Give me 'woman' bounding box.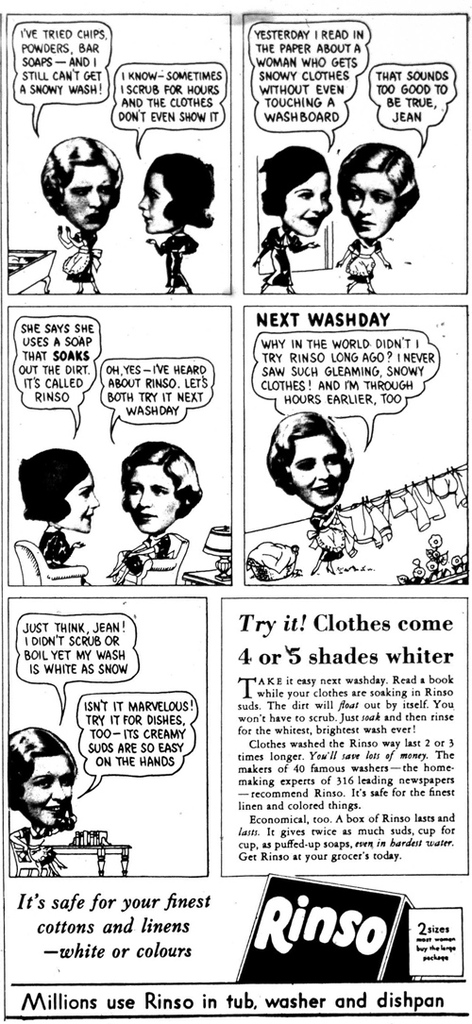
pyautogui.locateOnScreen(249, 132, 331, 311).
